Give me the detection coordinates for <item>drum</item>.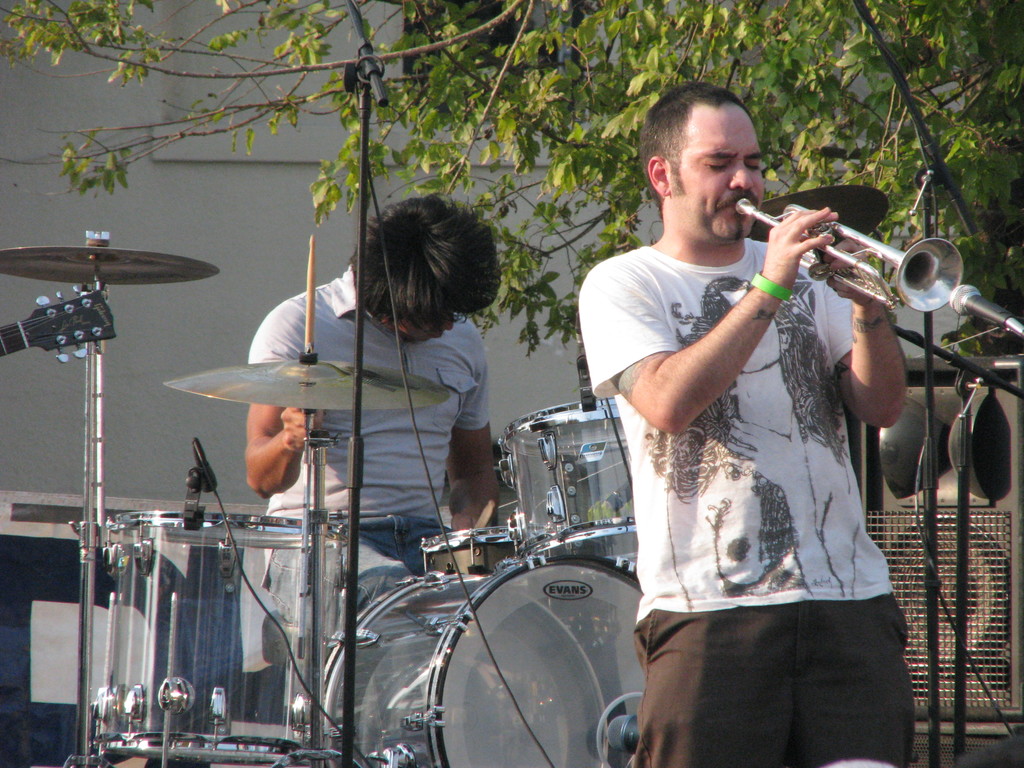
crop(419, 526, 515, 574).
